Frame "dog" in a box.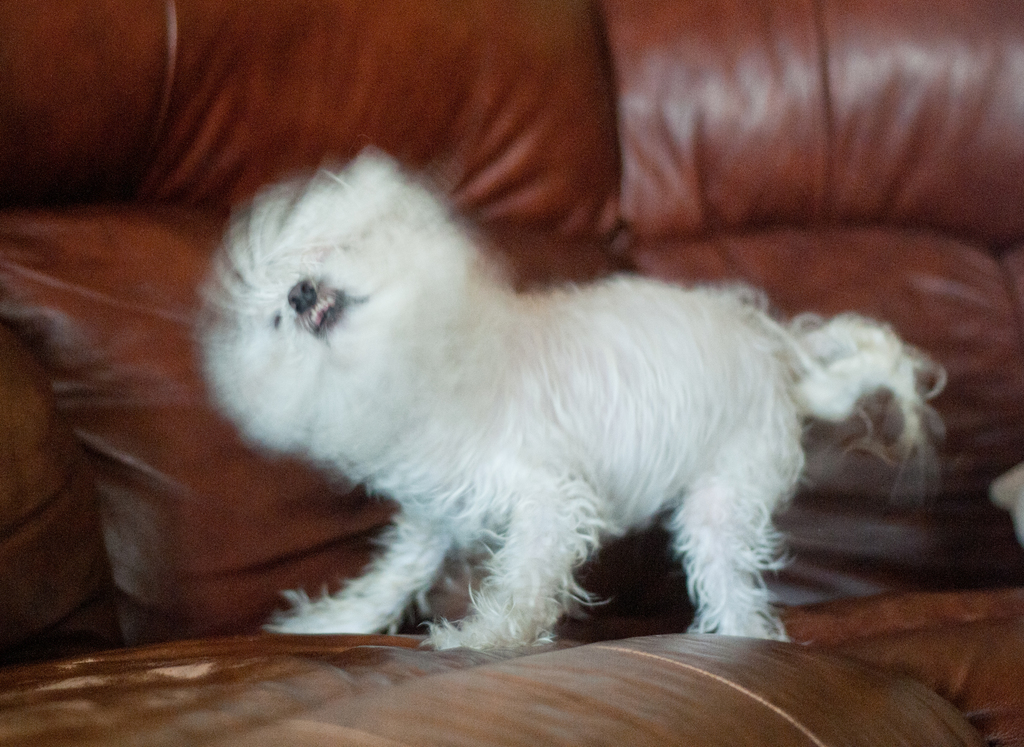
[196, 137, 955, 651].
